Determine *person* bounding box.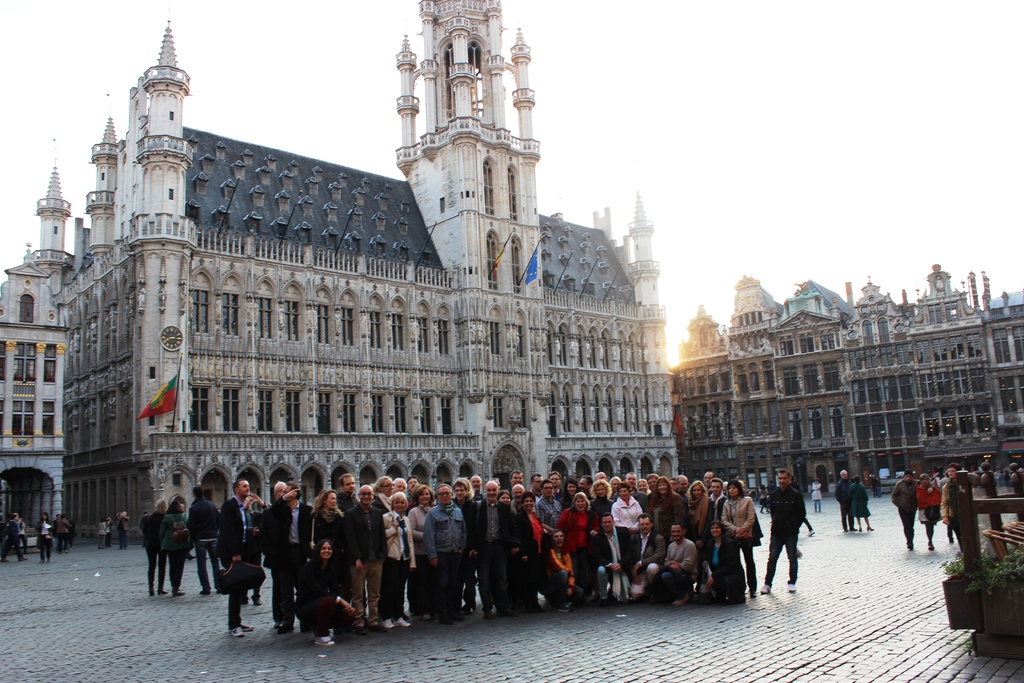
Determined: [118,507,132,549].
